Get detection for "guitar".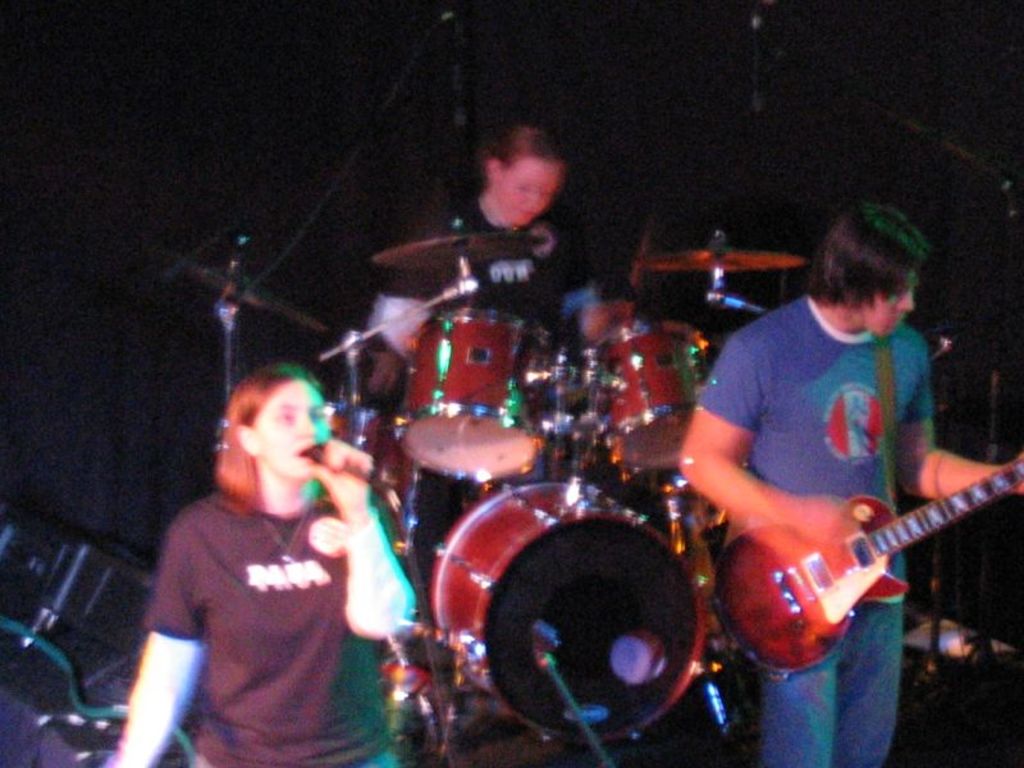
Detection: Rect(713, 449, 1023, 672).
